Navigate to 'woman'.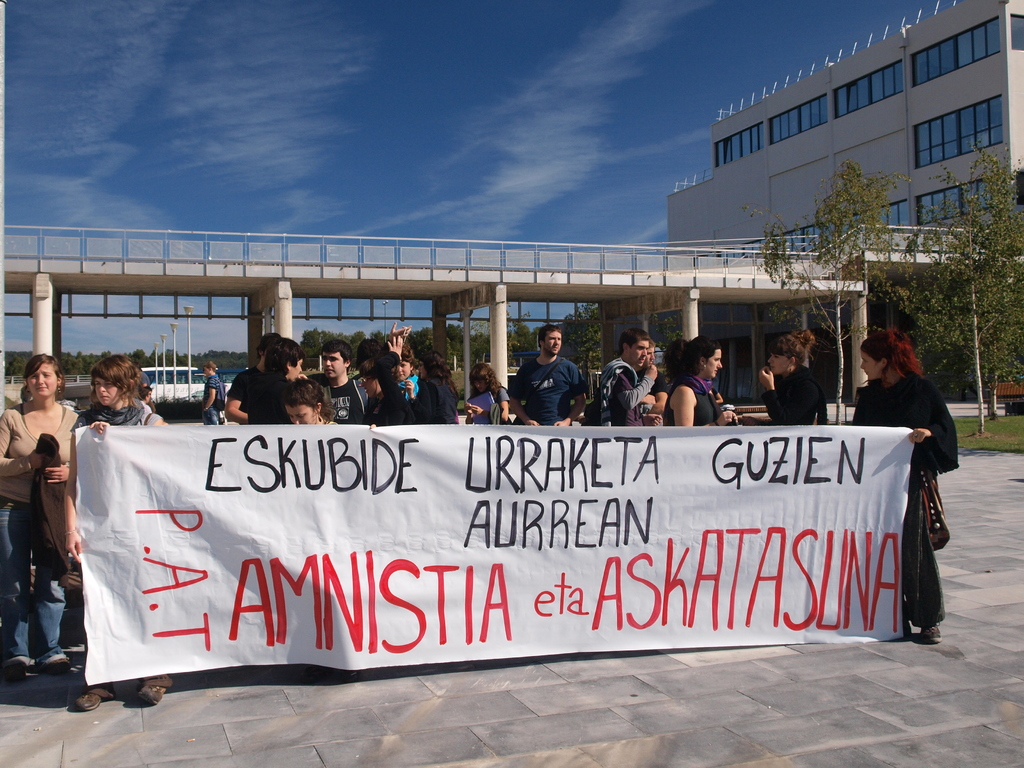
Navigation target: <box>854,324,960,604</box>.
